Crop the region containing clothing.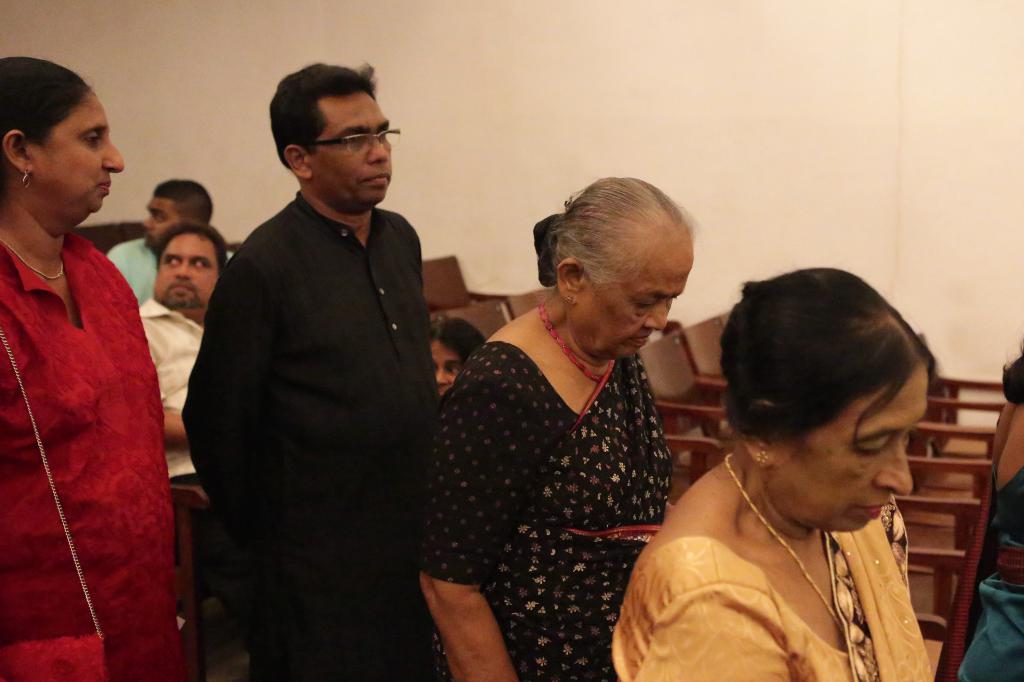
Crop region: locate(957, 478, 1023, 681).
